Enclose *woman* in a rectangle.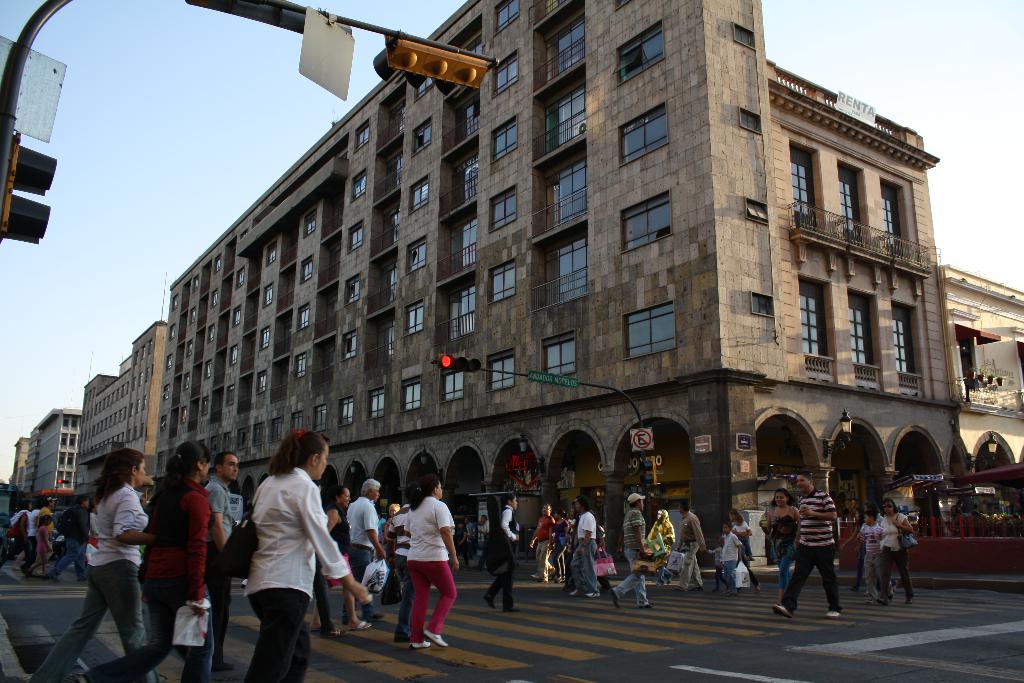
Rect(643, 502, 675, 584).
